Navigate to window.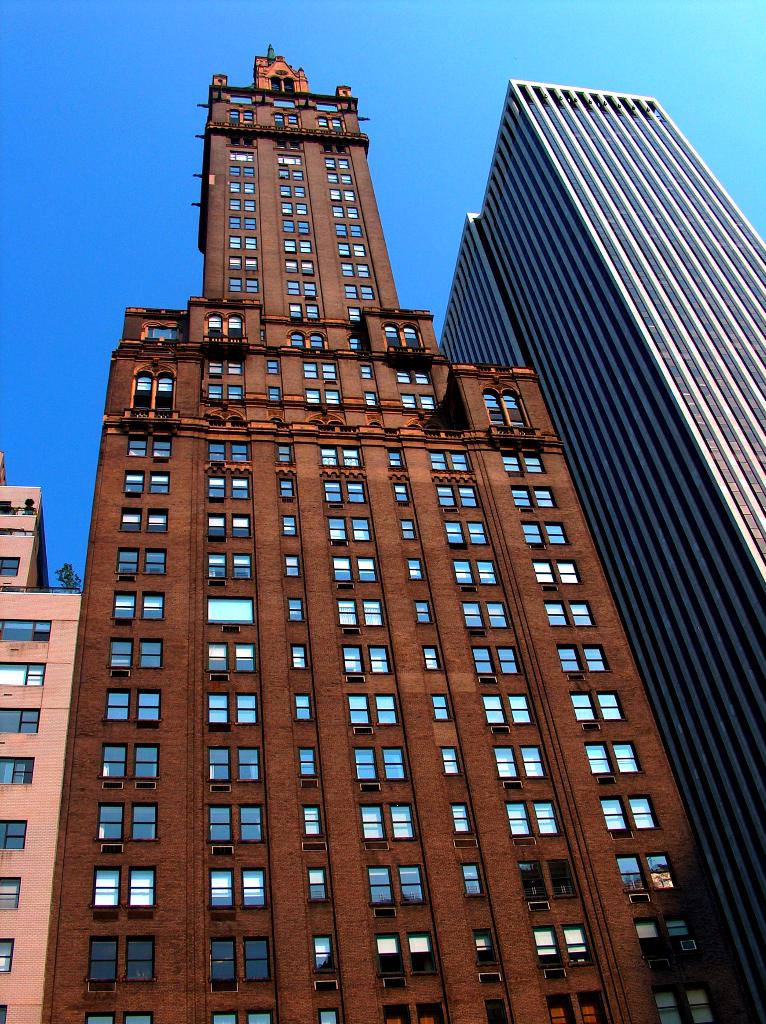
Navigation target: (left=228, top=107, right=253, bottom=125).
